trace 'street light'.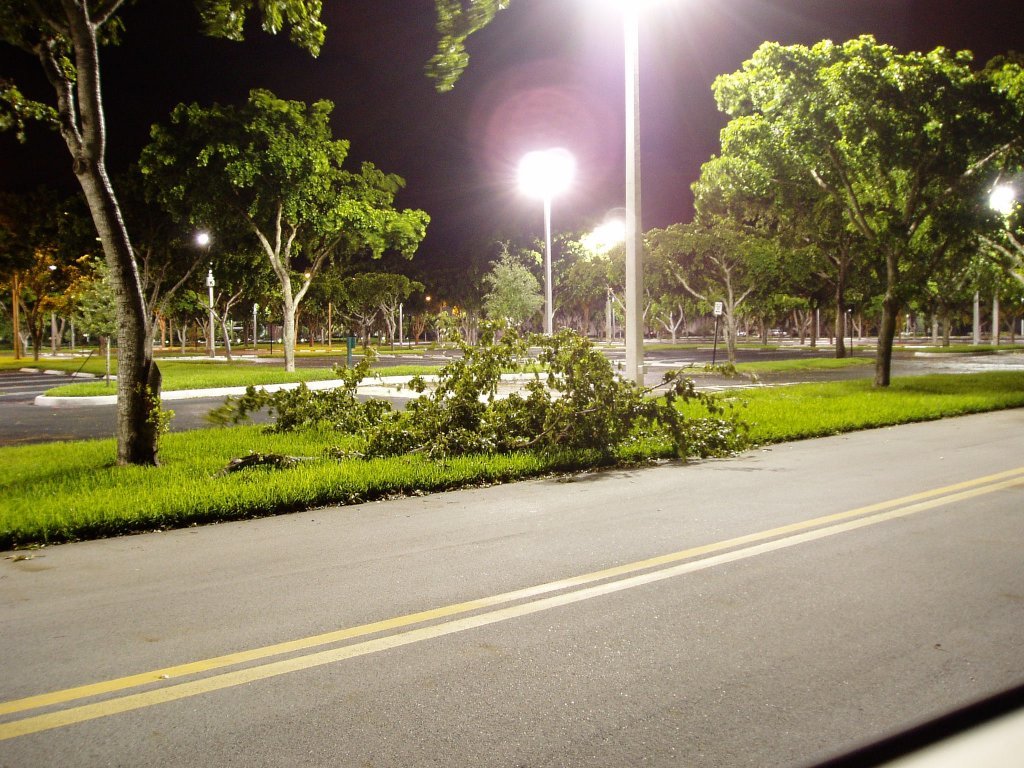
Traced to region(981, 180, 1023, 347).
